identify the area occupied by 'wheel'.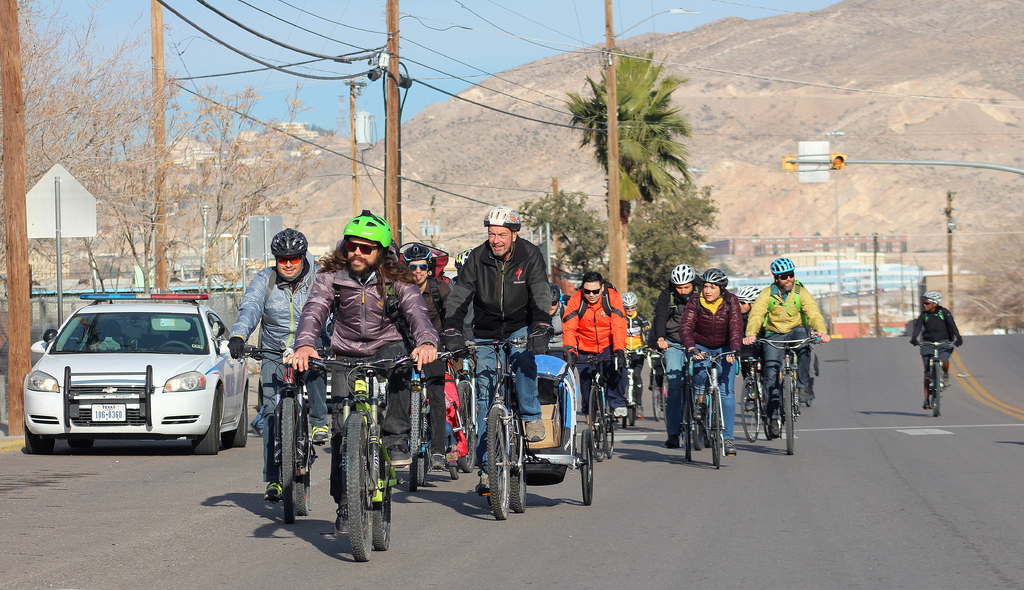
Area: crop(591, 385, 609, 463).
